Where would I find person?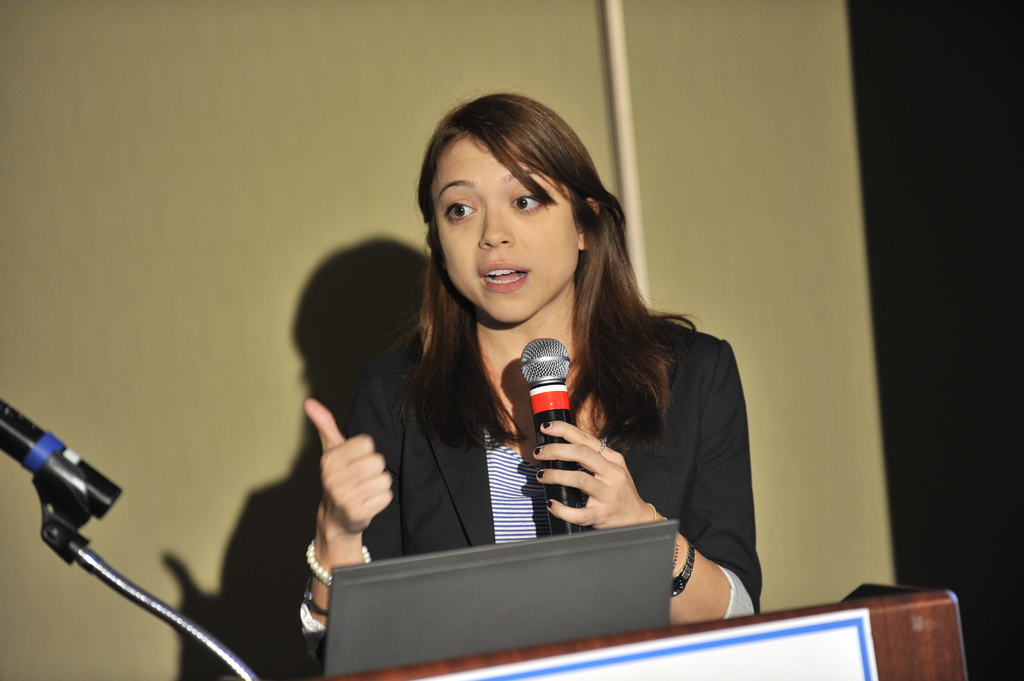
At (left=296, top=102, right=760, bottom=659).
